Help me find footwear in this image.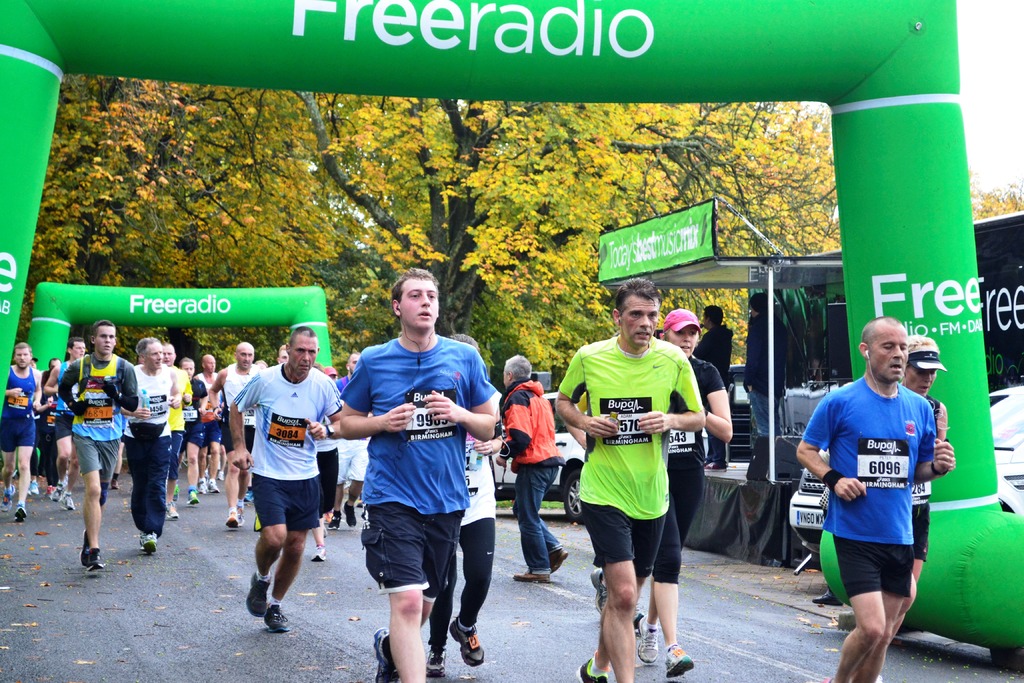
Found it: bbox(311, 545, 326, 561).
